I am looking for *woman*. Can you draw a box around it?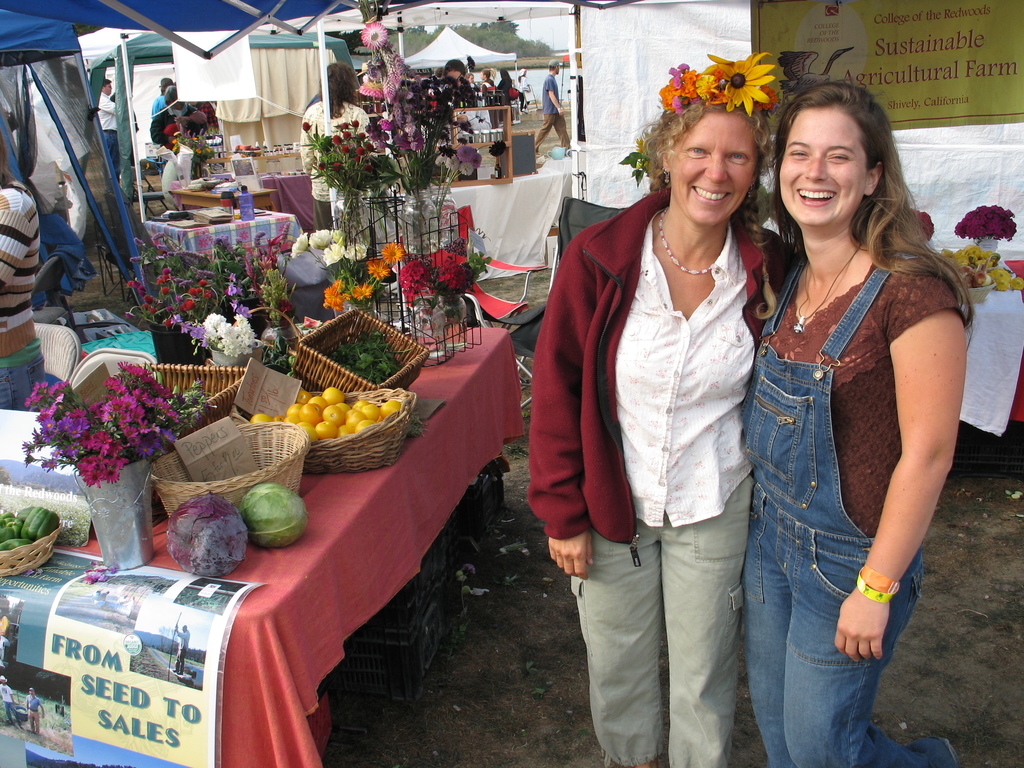
Sure, the bounding box is 719/58/970/745.
